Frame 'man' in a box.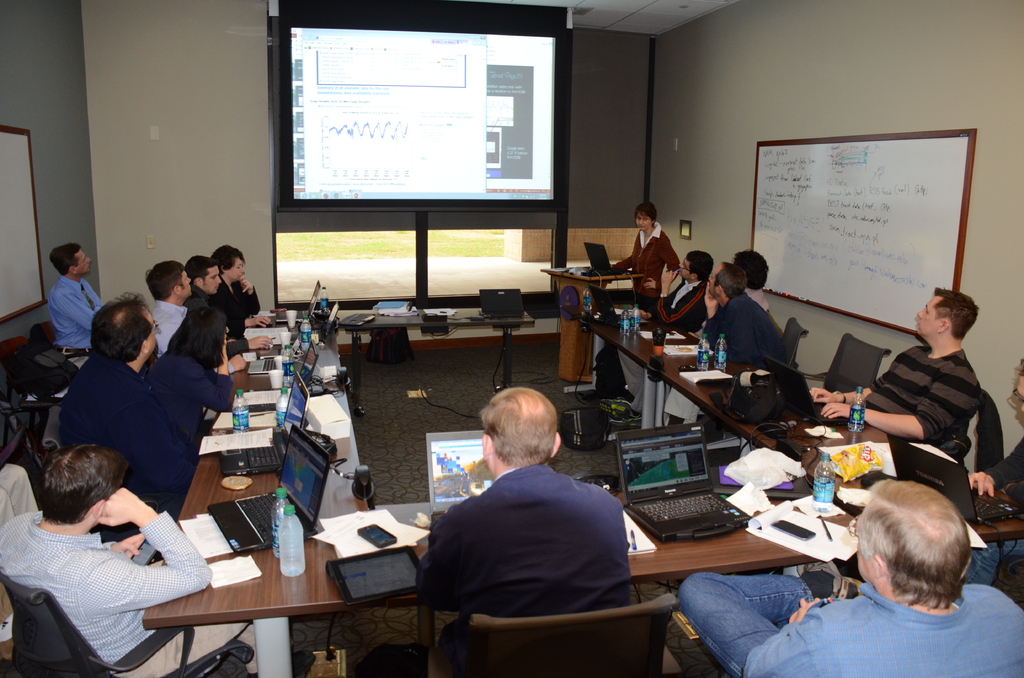
[left=618, top=253, right=702, bottom=418].
